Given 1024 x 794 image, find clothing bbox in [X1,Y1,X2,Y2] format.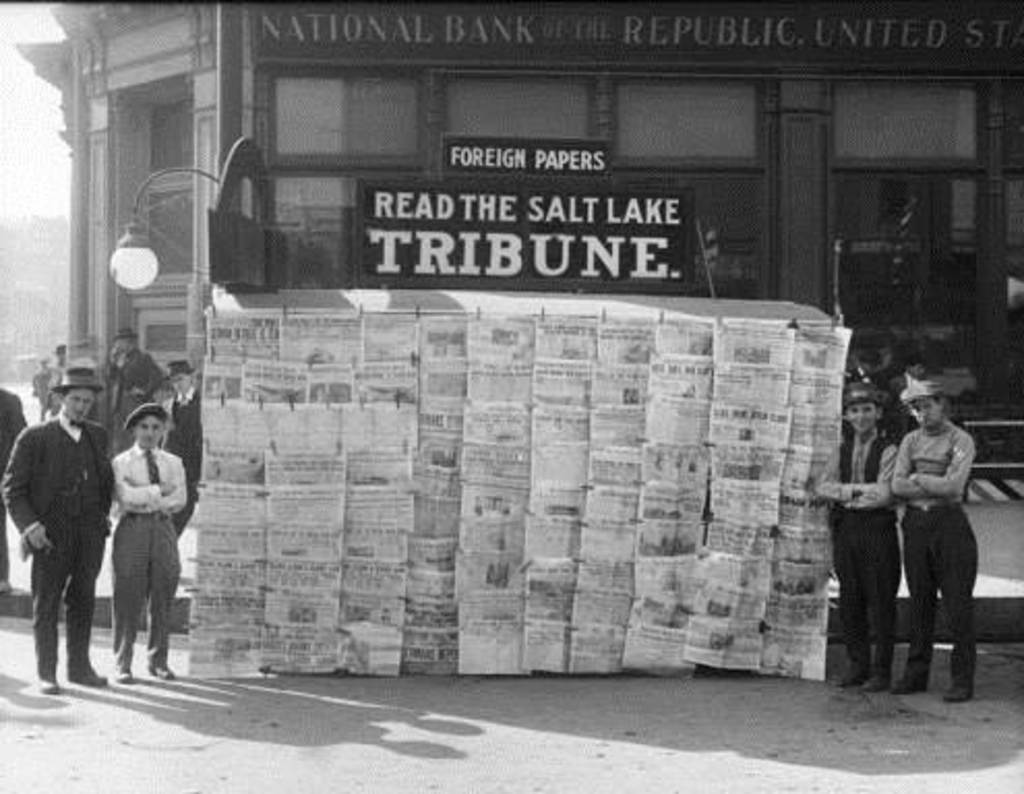
[861,372,999,684].
